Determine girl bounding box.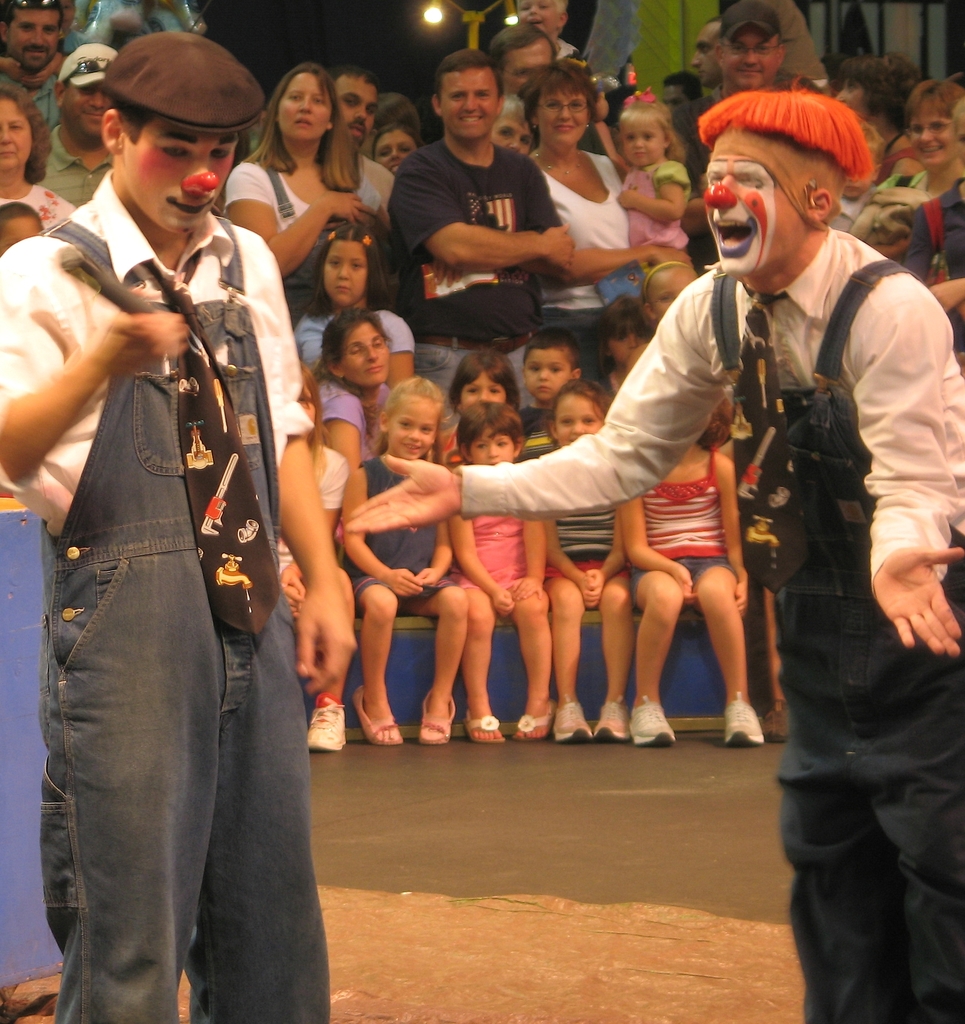
Determined: box(598, 294, 653, 392).
